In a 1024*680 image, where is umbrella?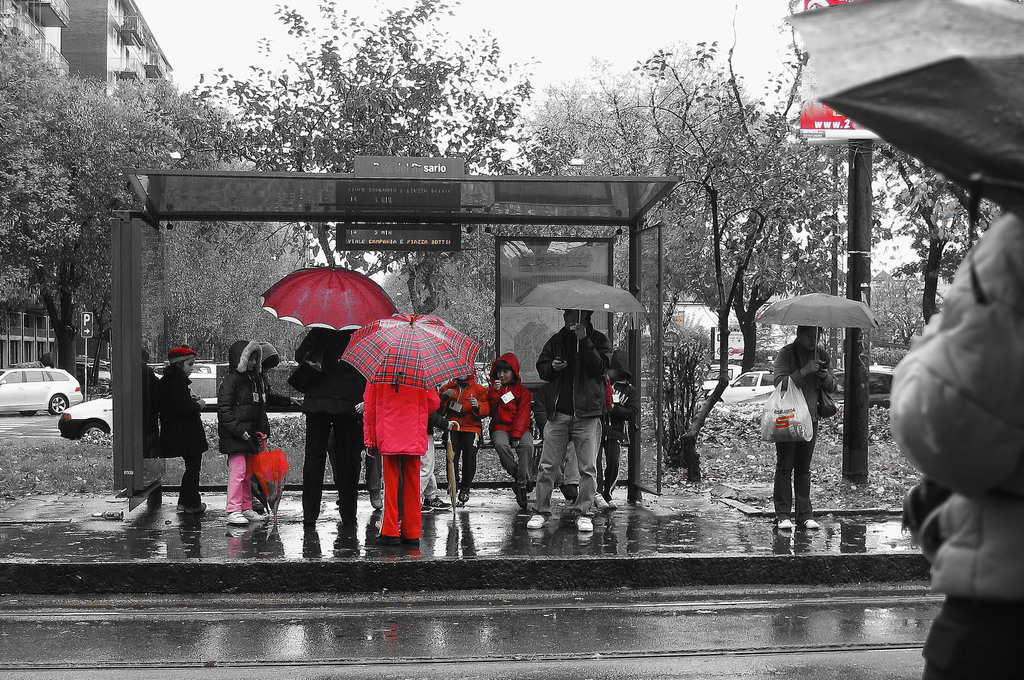
box(259, 263, 394, 335).
